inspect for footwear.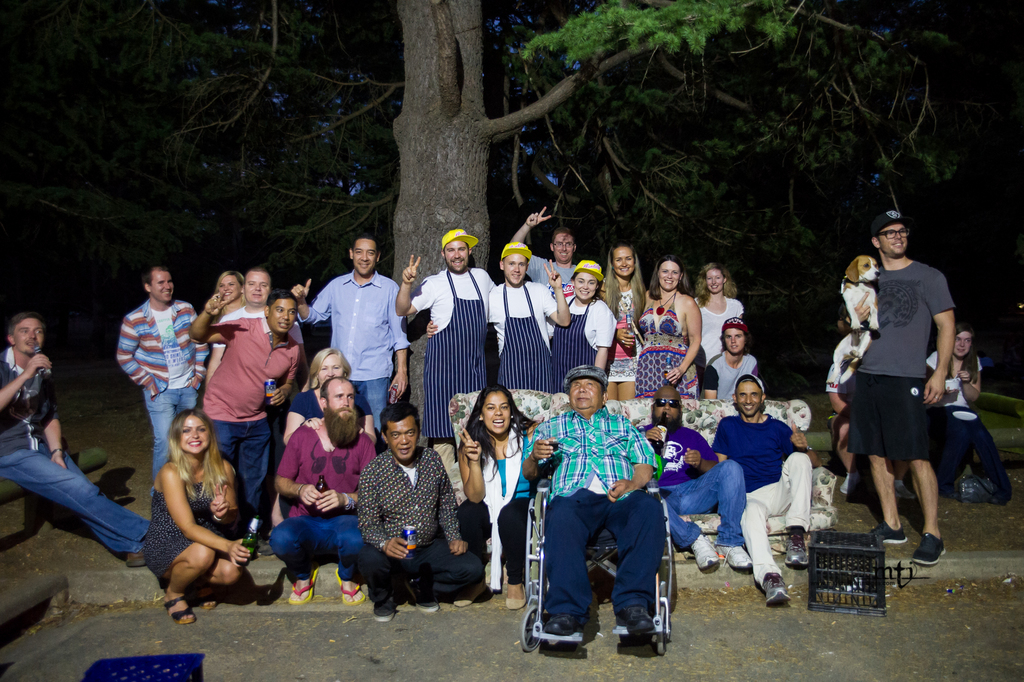
Inspection: bbox=(336, 569, 368, 604).
